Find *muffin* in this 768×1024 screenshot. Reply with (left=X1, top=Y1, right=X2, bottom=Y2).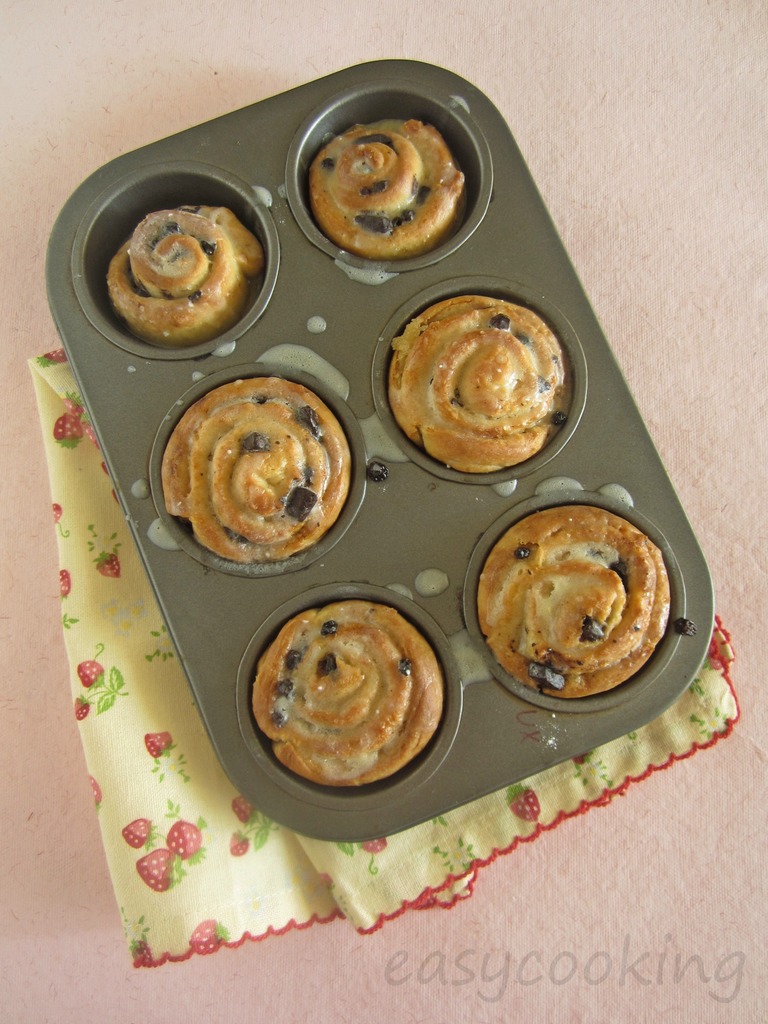
(left=478, top=511, right=672, bottom=700).
